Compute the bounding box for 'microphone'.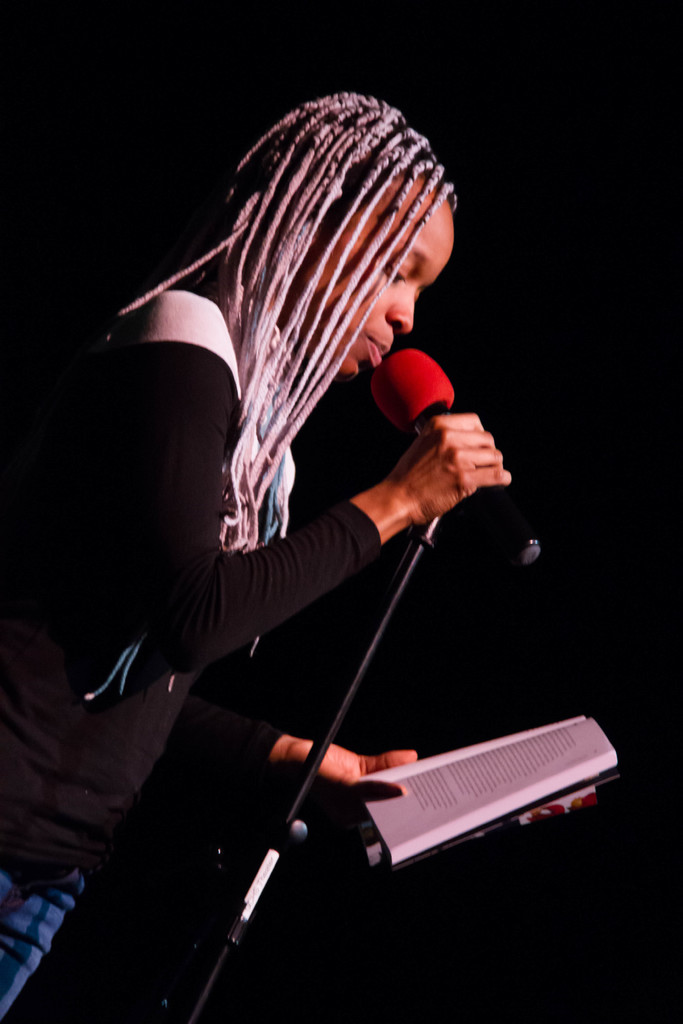
Rect(363, 349, 542, 567).
